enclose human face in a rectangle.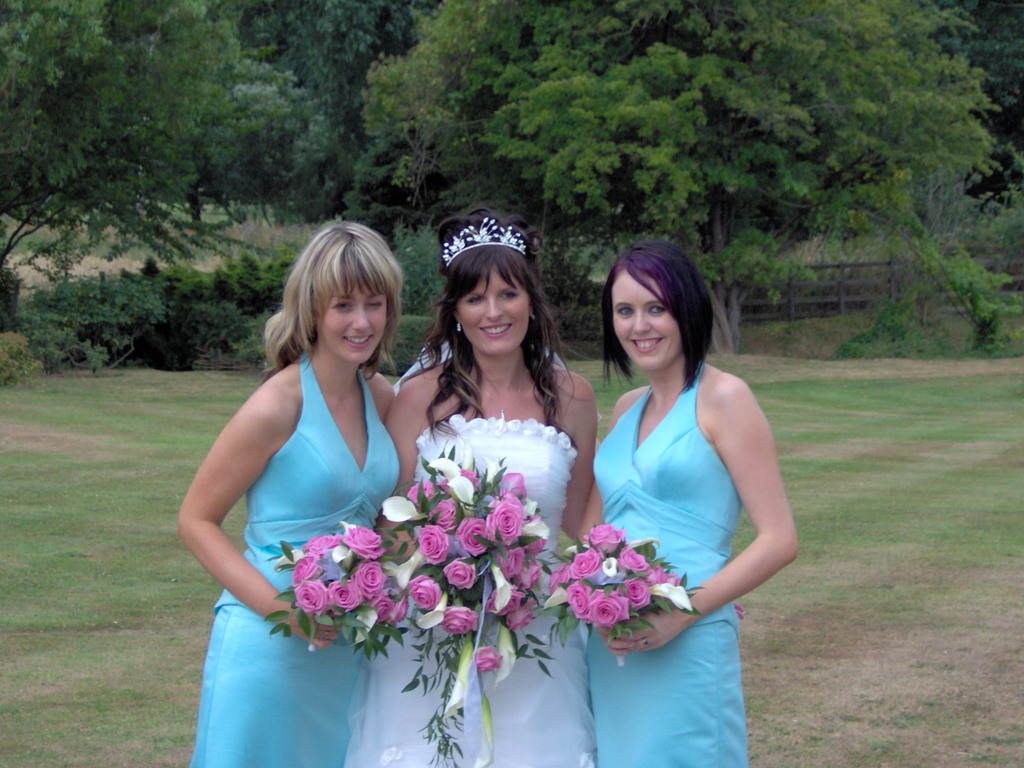
(left=609, top=268, right=684, bottom=373).
